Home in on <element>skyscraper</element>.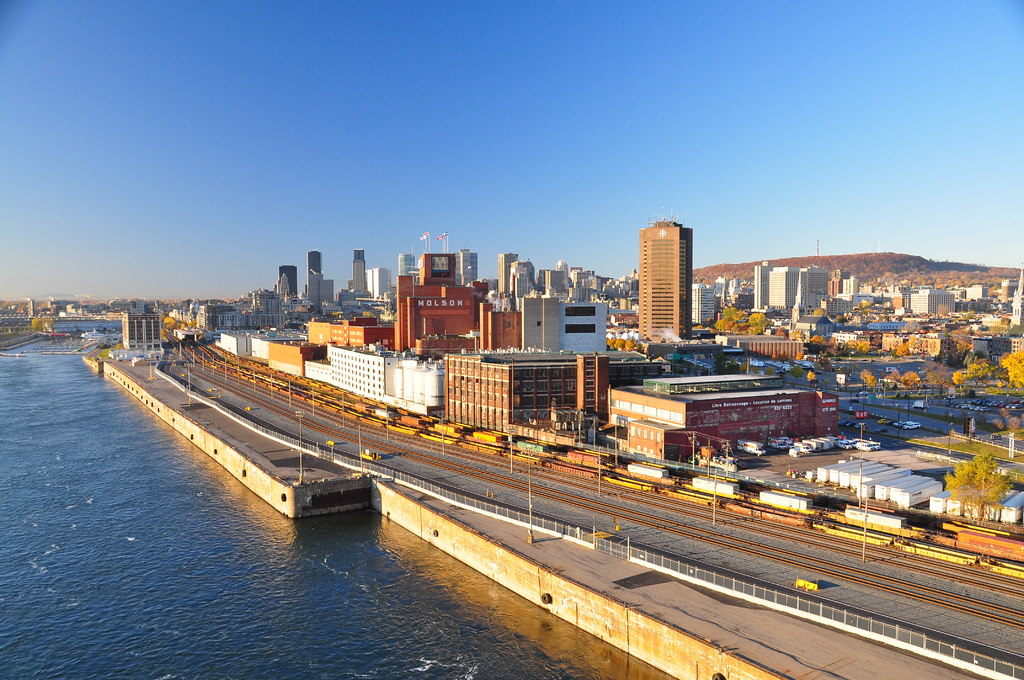
Homed in at 769/266/802/307.
